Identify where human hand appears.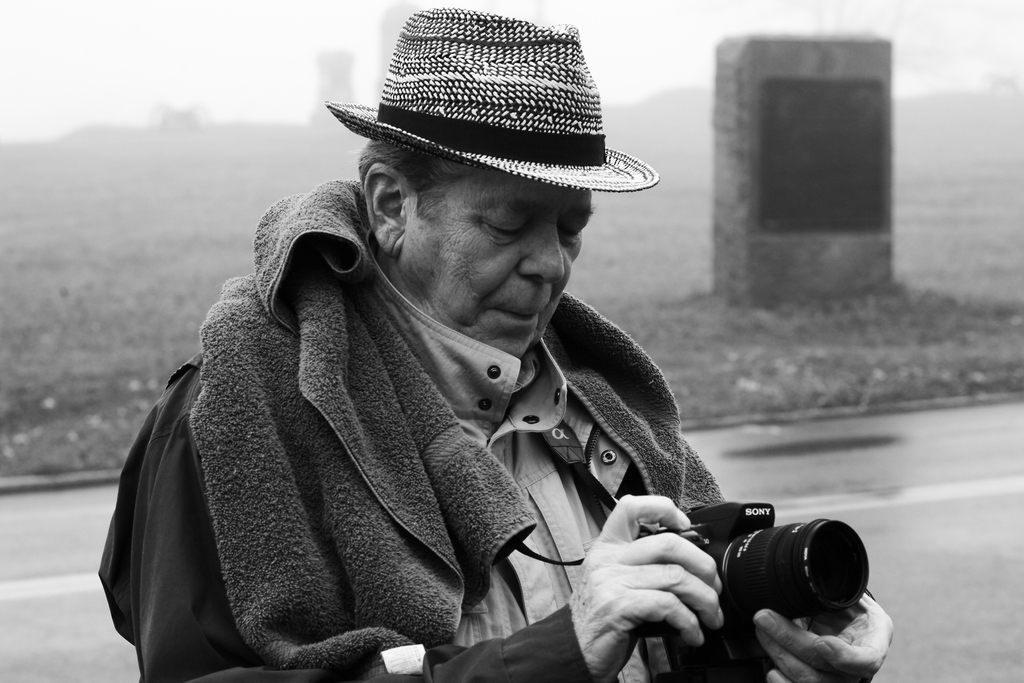
Appears at crop(566, 495, 727, 682).
